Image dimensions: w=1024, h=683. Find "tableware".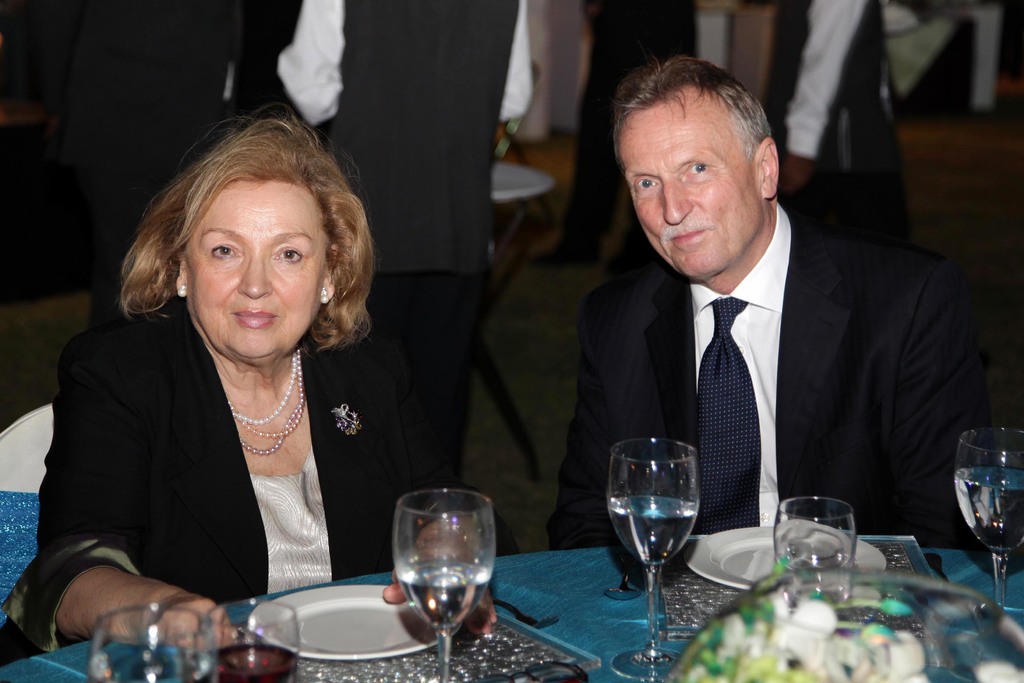
210,596,301,682.
